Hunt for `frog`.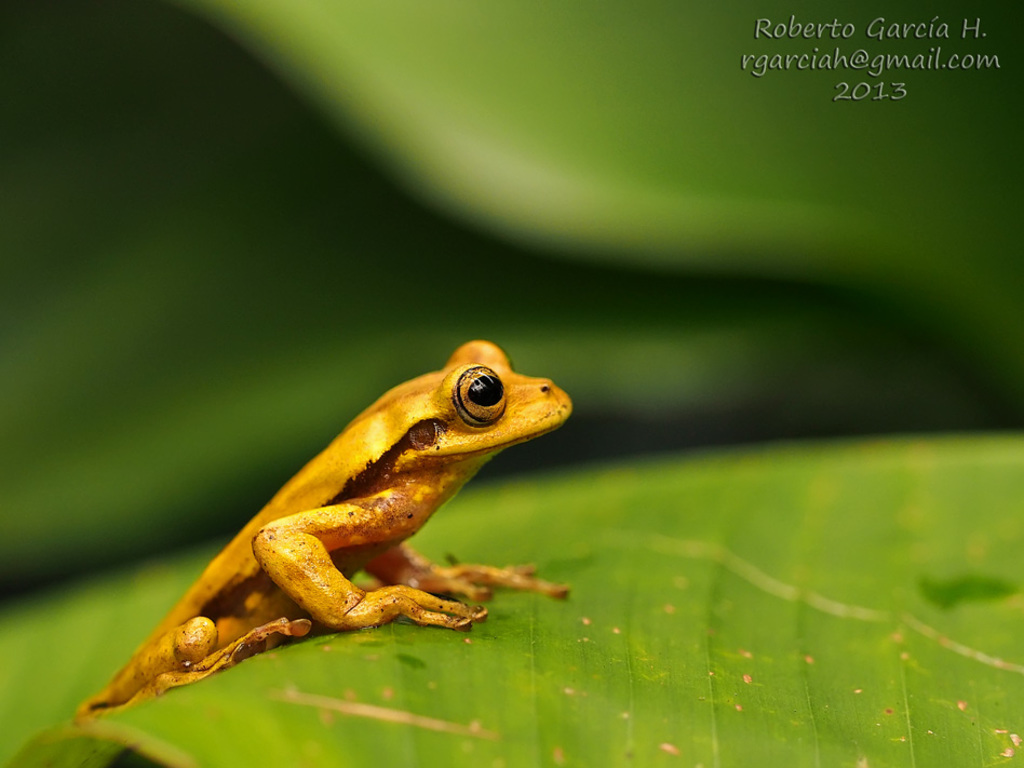
Hunted down at select_region(73, 342, 572, 729).
